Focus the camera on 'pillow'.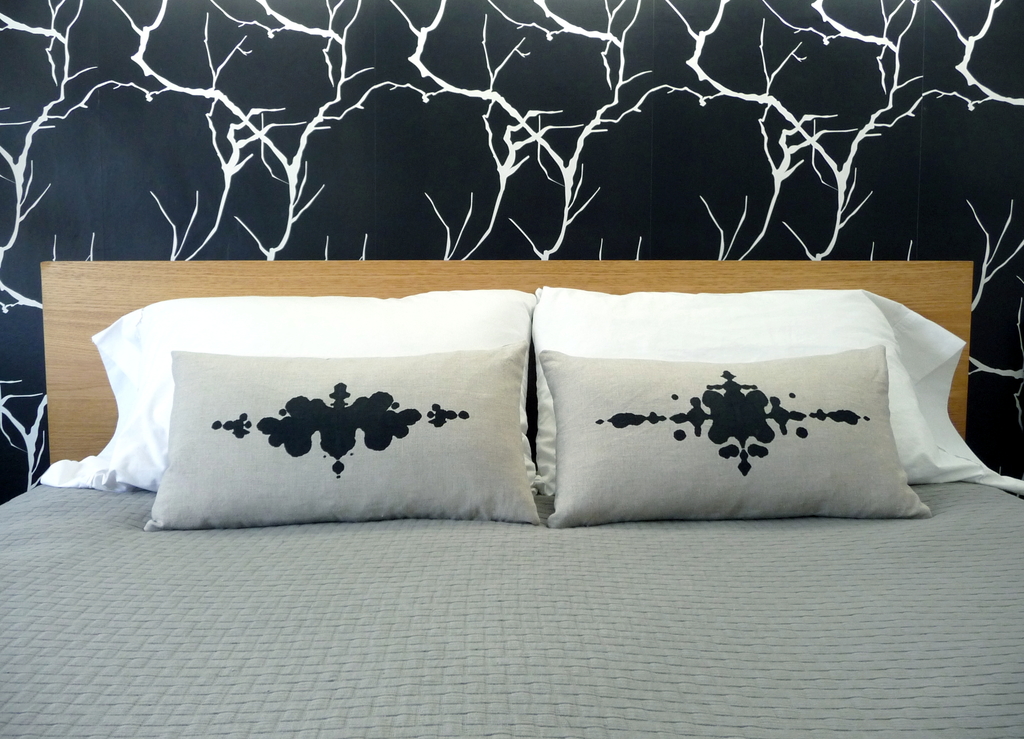
Focus region: BBox(23, 288, 548, 514).
